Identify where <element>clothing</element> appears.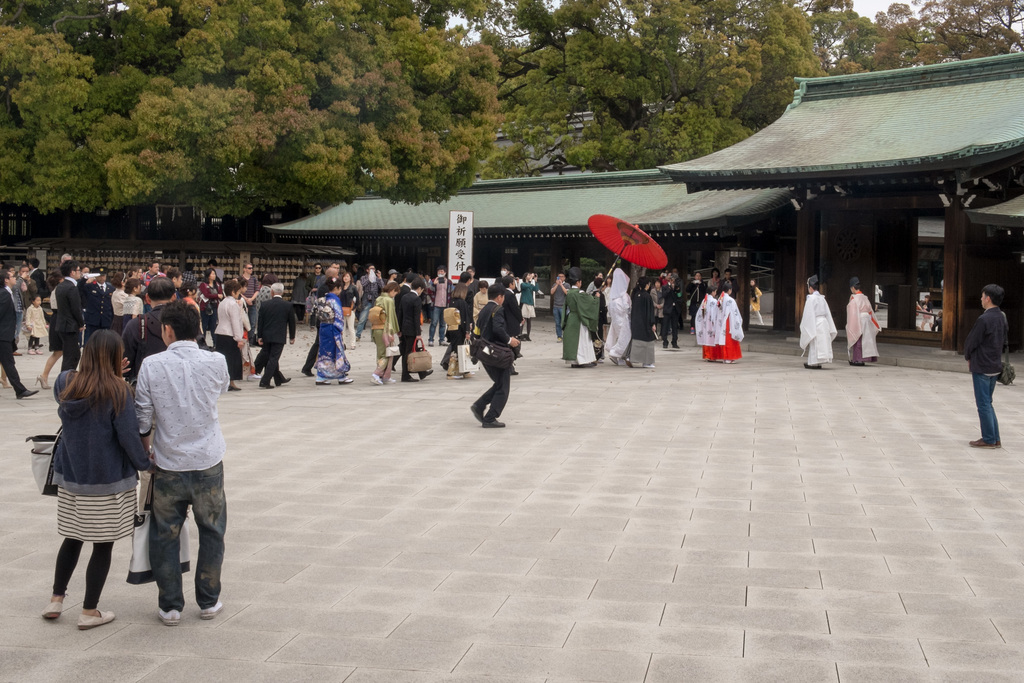
Appears at [797, 293, 840, 365].
